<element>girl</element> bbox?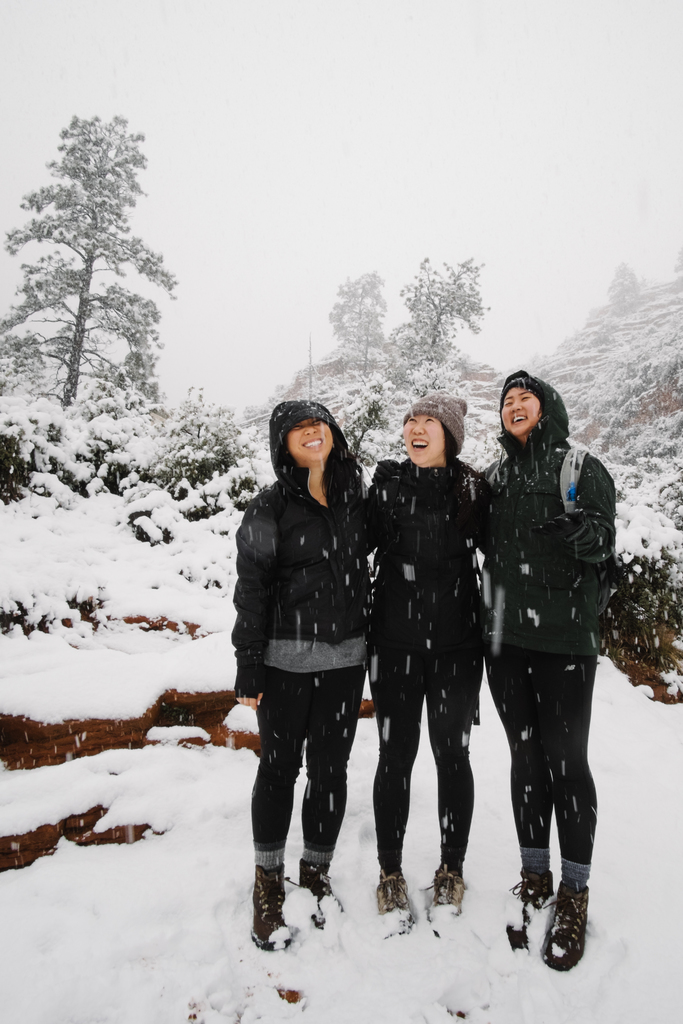
box(475, 371, 614, 973)
